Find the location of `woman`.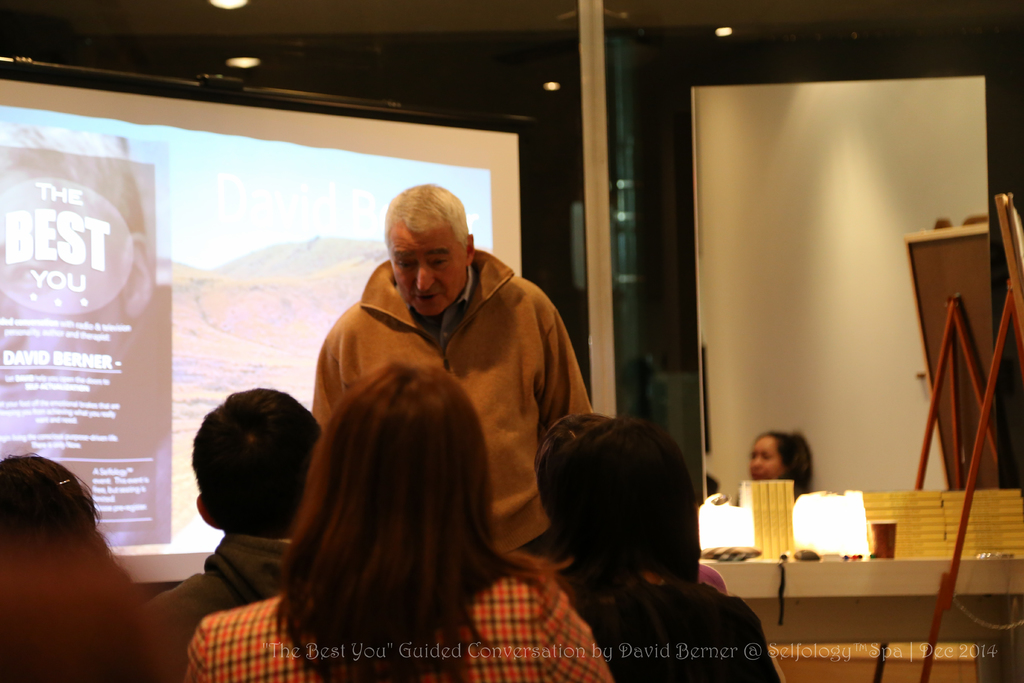
Location: [left=241, top=311, right=559, bottom=678].
